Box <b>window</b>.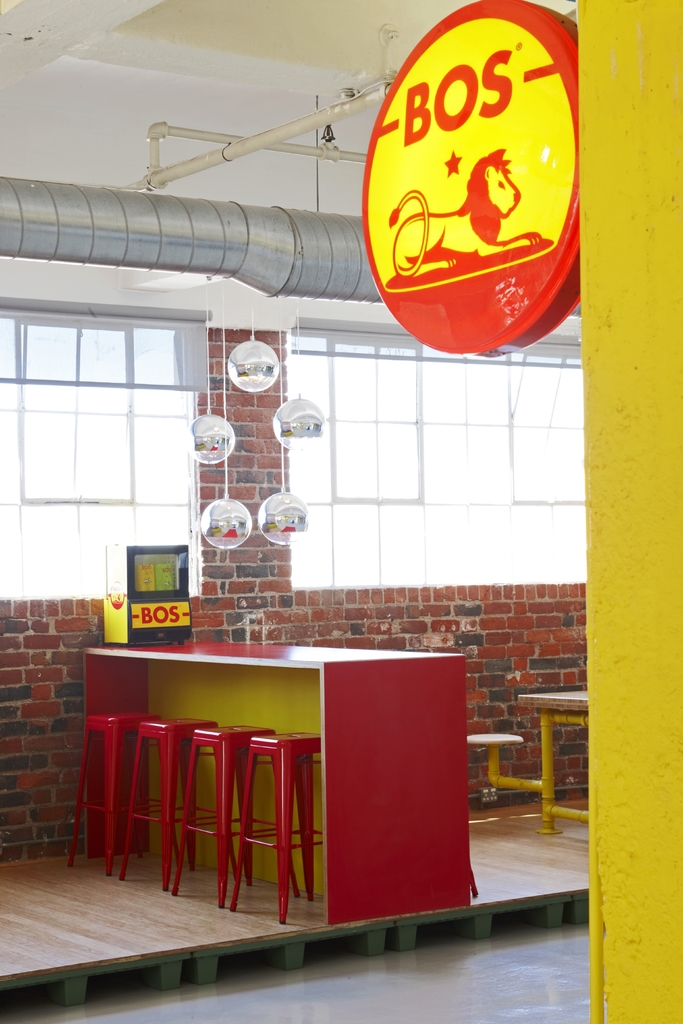
[left=288, top=324, right=579, bottom=600].
